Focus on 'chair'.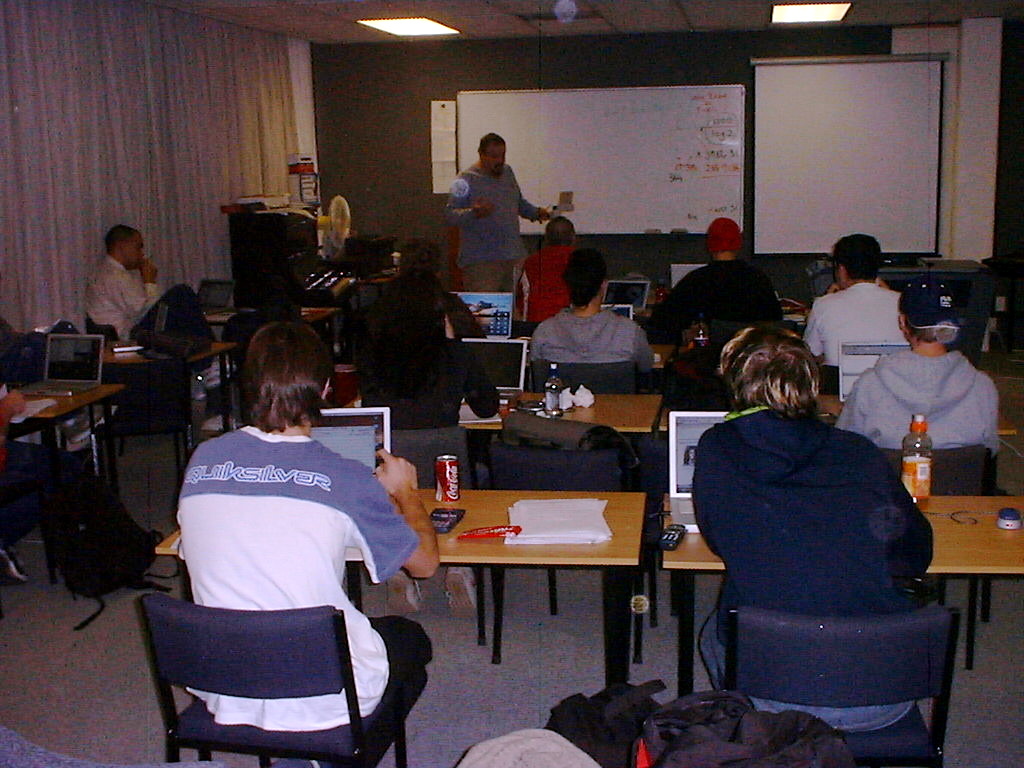
Focused at <region>815, 366, 842, 396</region>.
